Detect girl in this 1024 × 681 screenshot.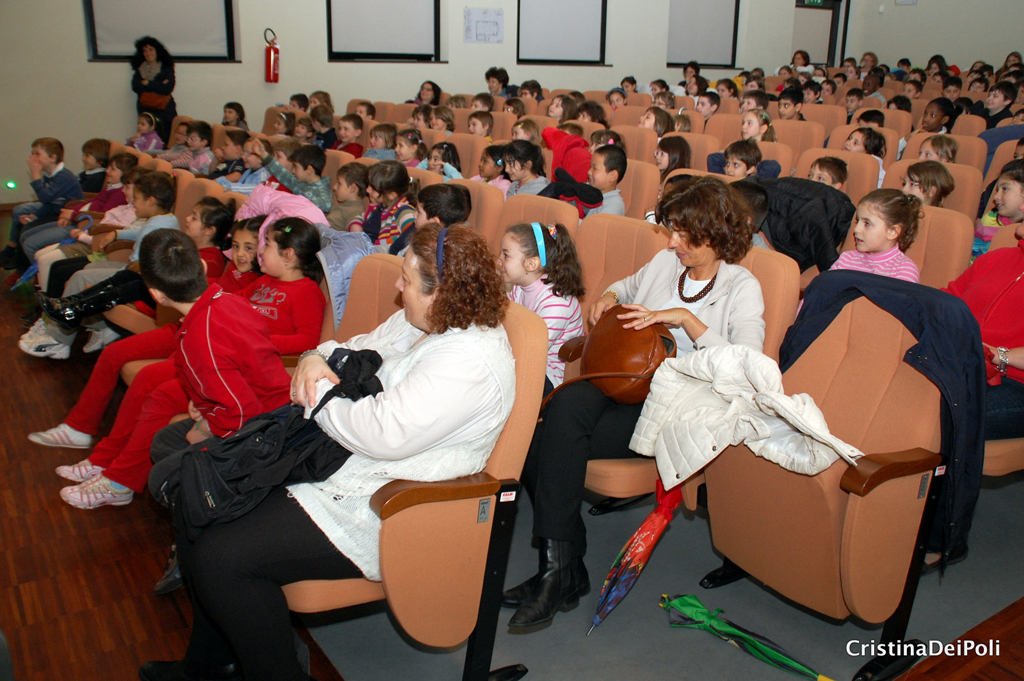
Detection: 718 79 739 102.
